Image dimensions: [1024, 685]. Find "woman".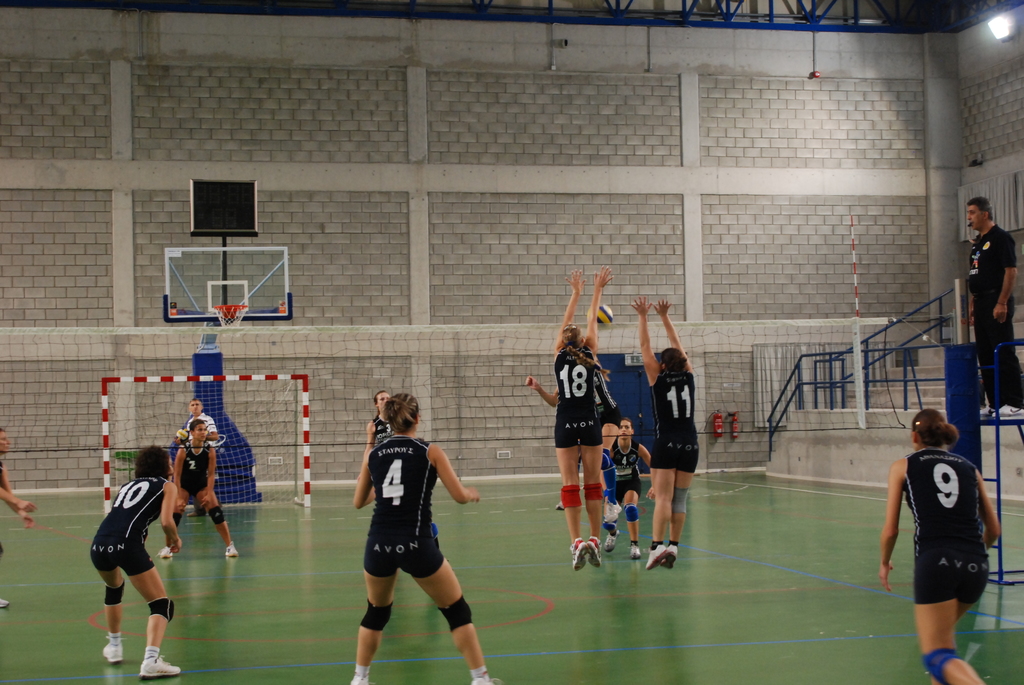
left=89, top=442, right=191, bottom=679.
